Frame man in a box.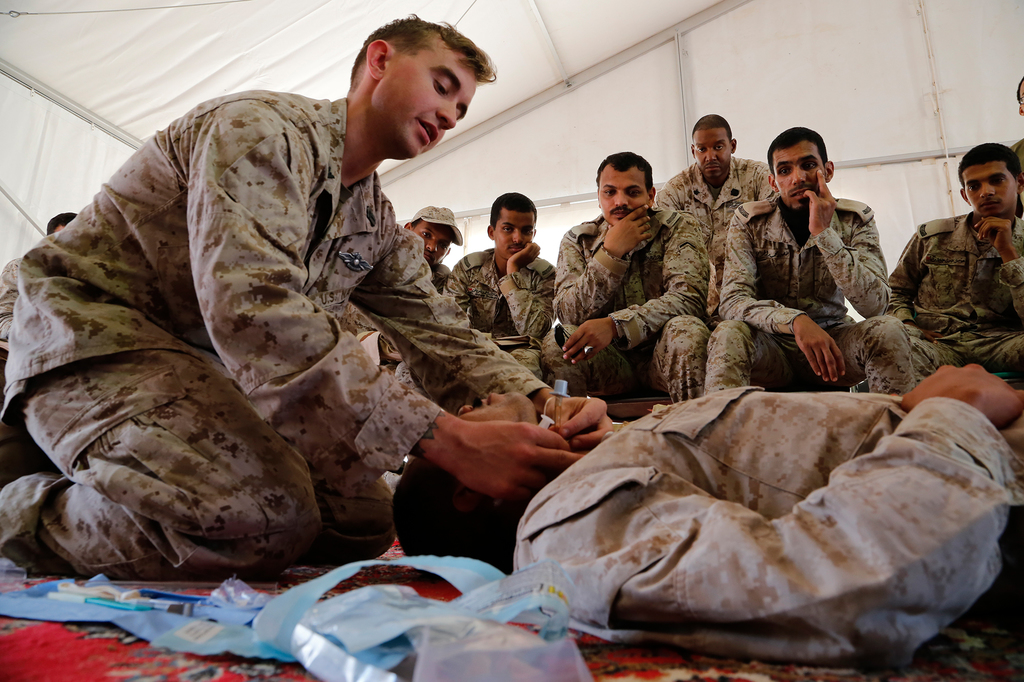
select_region(732, 133, 902, 406).
